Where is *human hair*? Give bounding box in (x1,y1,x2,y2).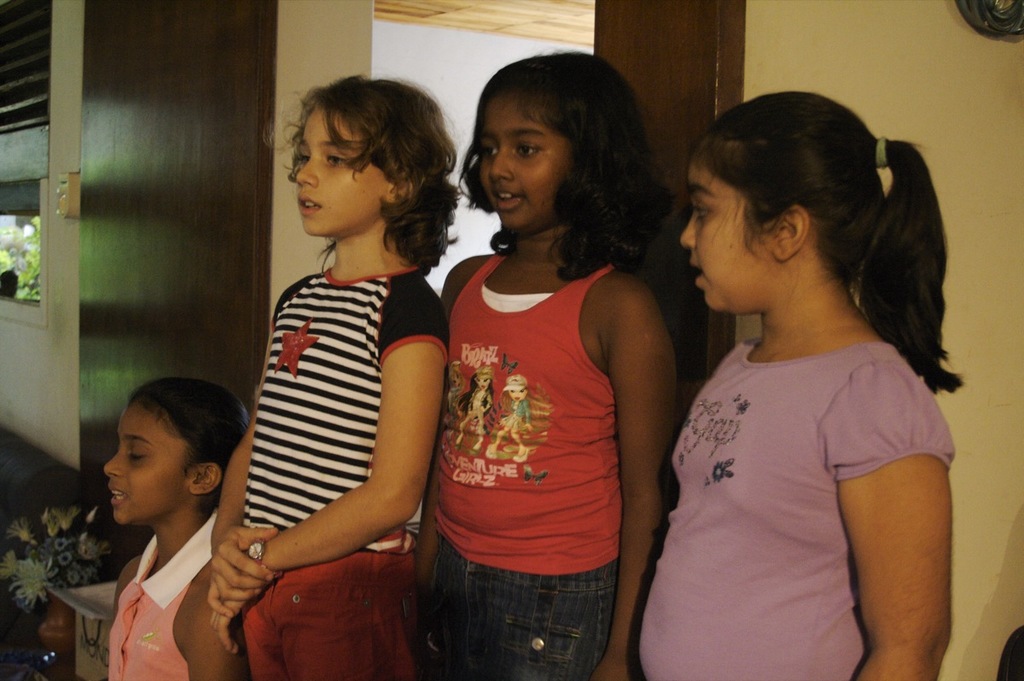
(461,42,678,292).
